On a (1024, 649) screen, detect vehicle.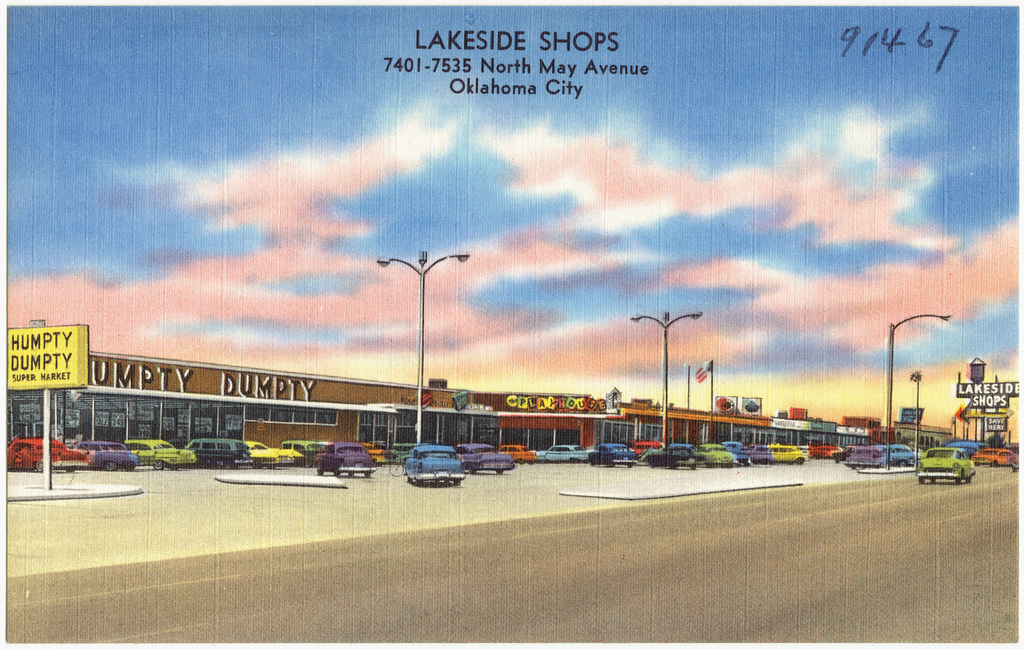
select_region(128, 439, 193, 470).
